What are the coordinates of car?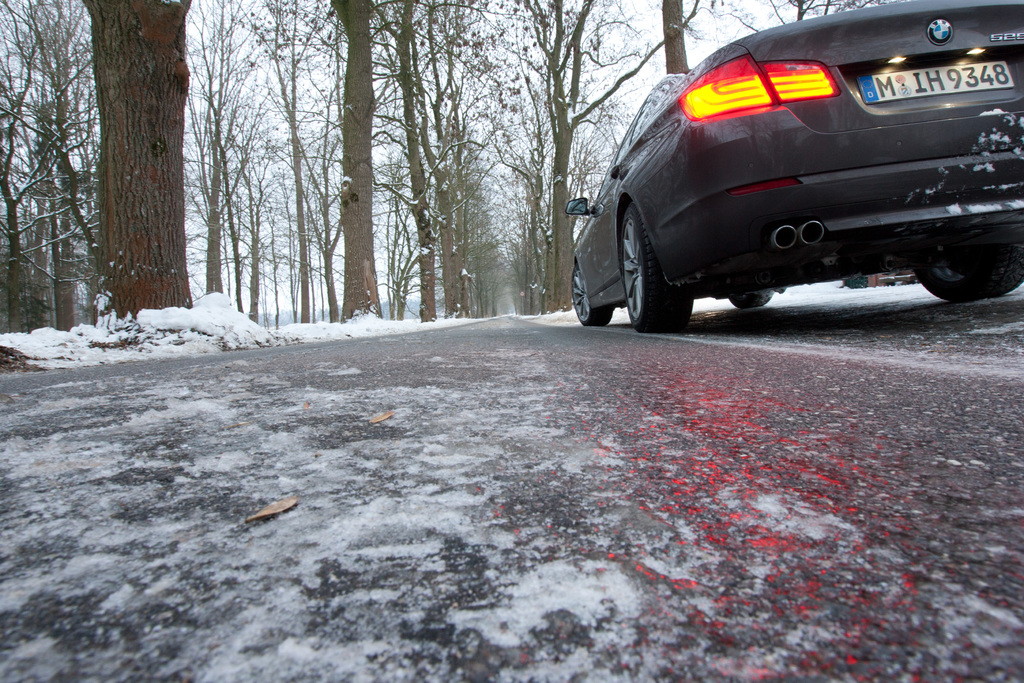
bbox(565, 2, 1023, 340).
